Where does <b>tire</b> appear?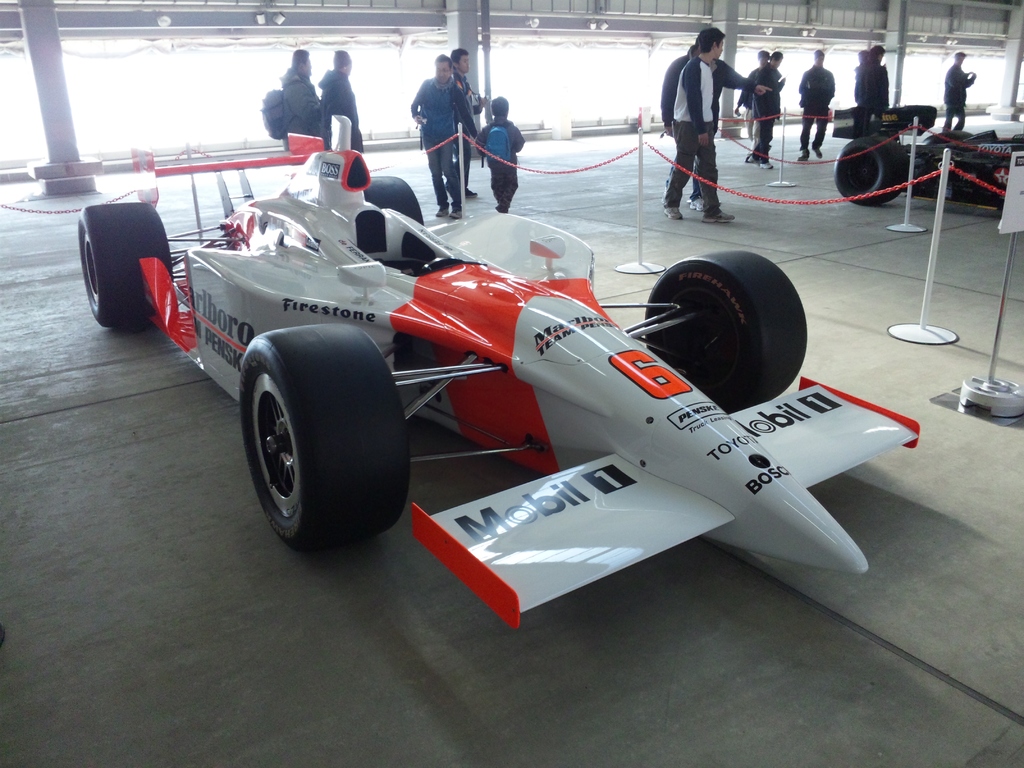
Appears at bbox=[644, 250, 807, 413].
